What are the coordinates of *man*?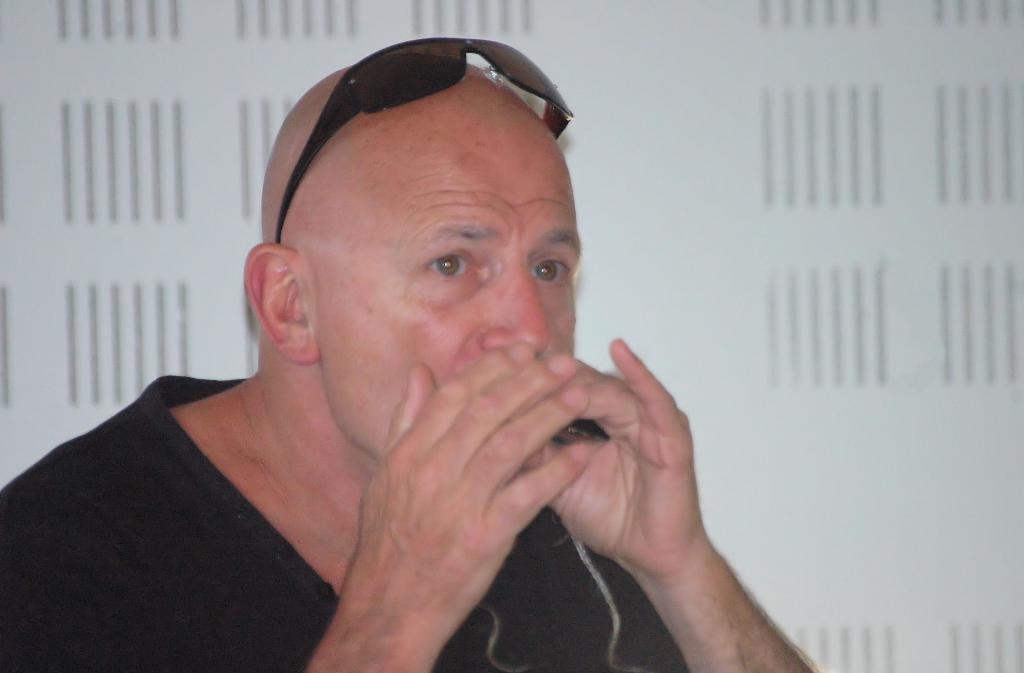
<bbox>0, 39, 820, 672</bbox>.
